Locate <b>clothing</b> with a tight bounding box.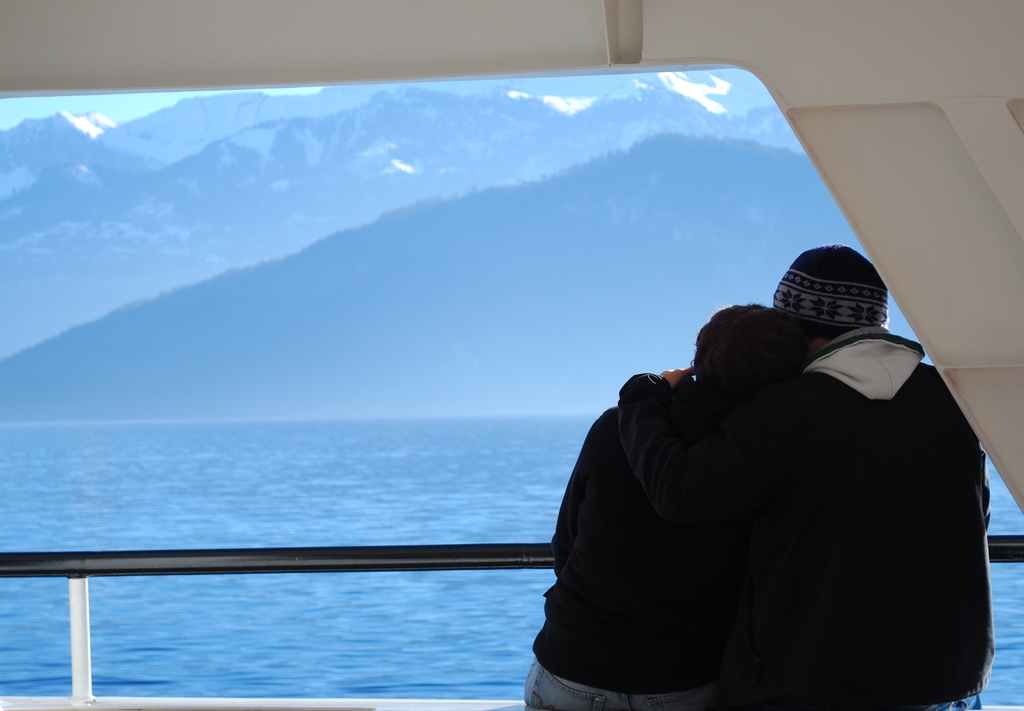
<region>606, 238, 998, 710</region>.
